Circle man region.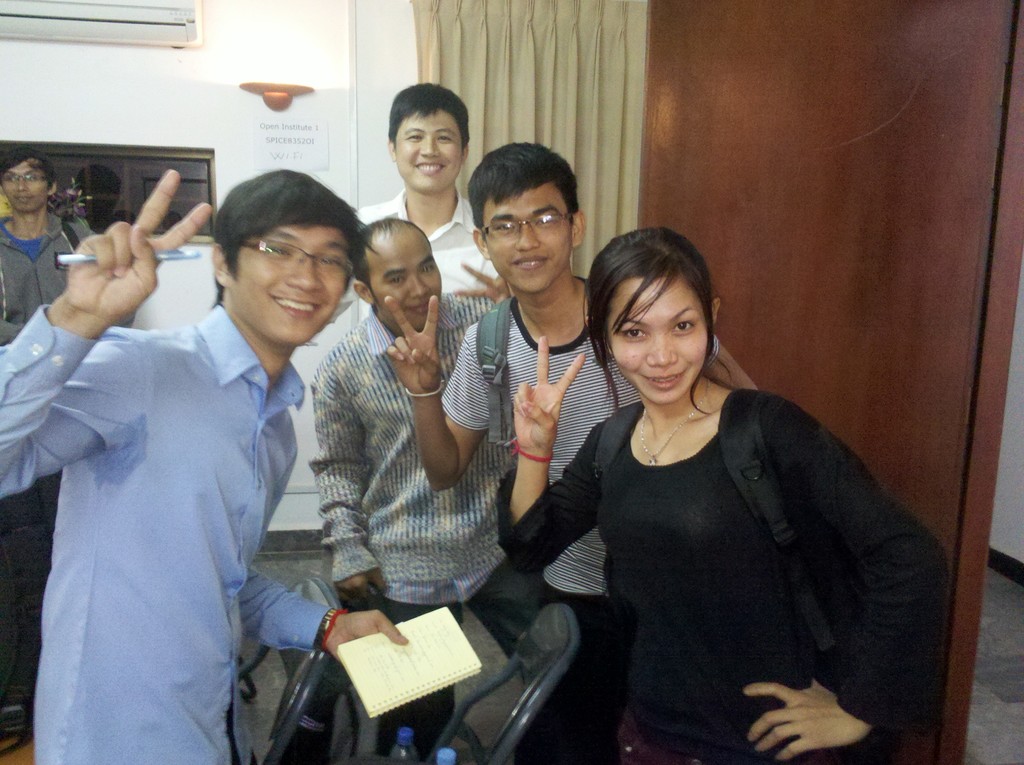
Region: box(309, 217, 519, 764).
